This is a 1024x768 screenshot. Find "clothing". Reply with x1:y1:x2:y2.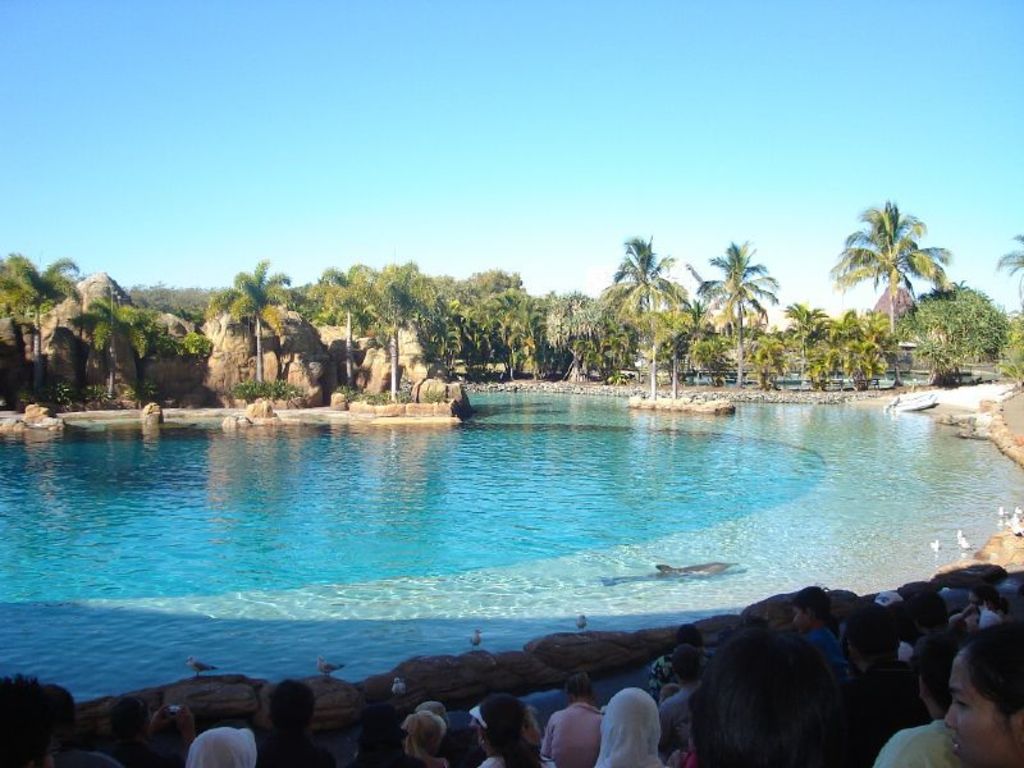
648:646:708:698.
